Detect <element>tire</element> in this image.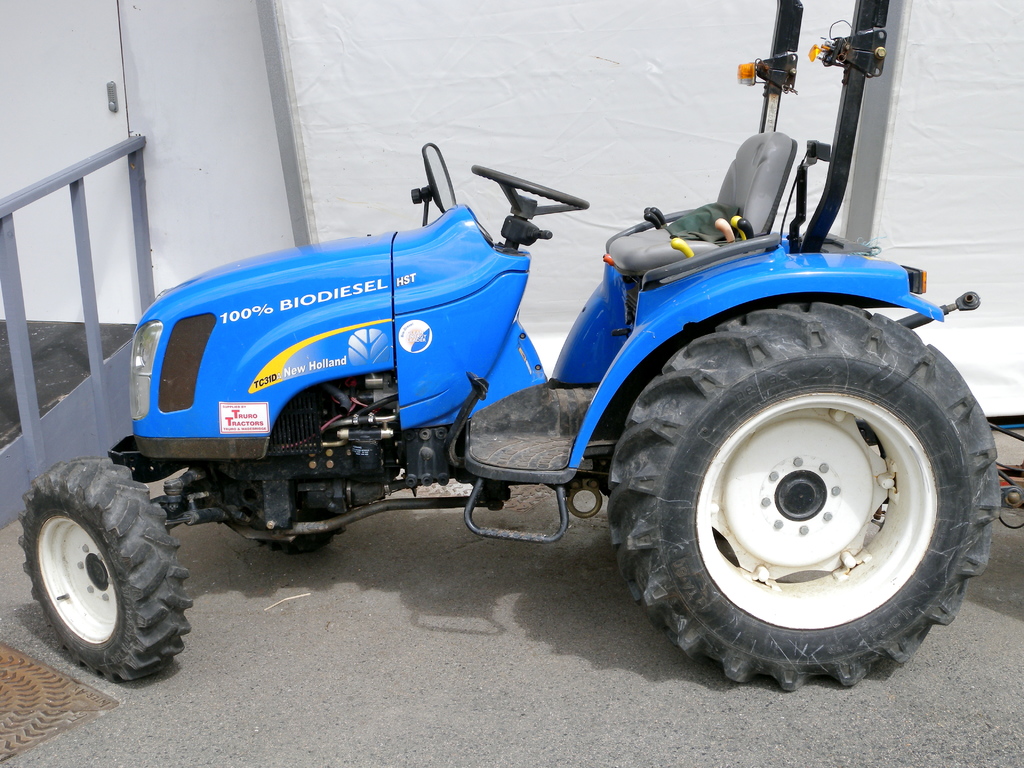
Detection: <bbox>600, 277, 987, 703</bbox>.
